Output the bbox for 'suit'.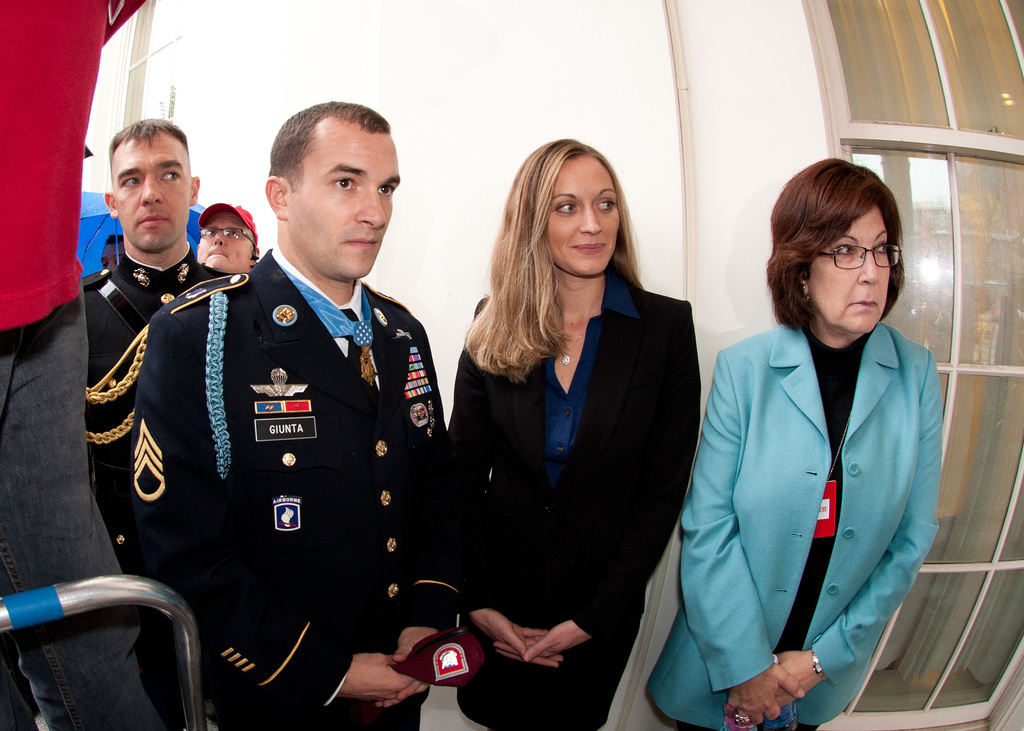
{"x1": 646, "y1": 324, "x2": 940, "y2": 730}.
